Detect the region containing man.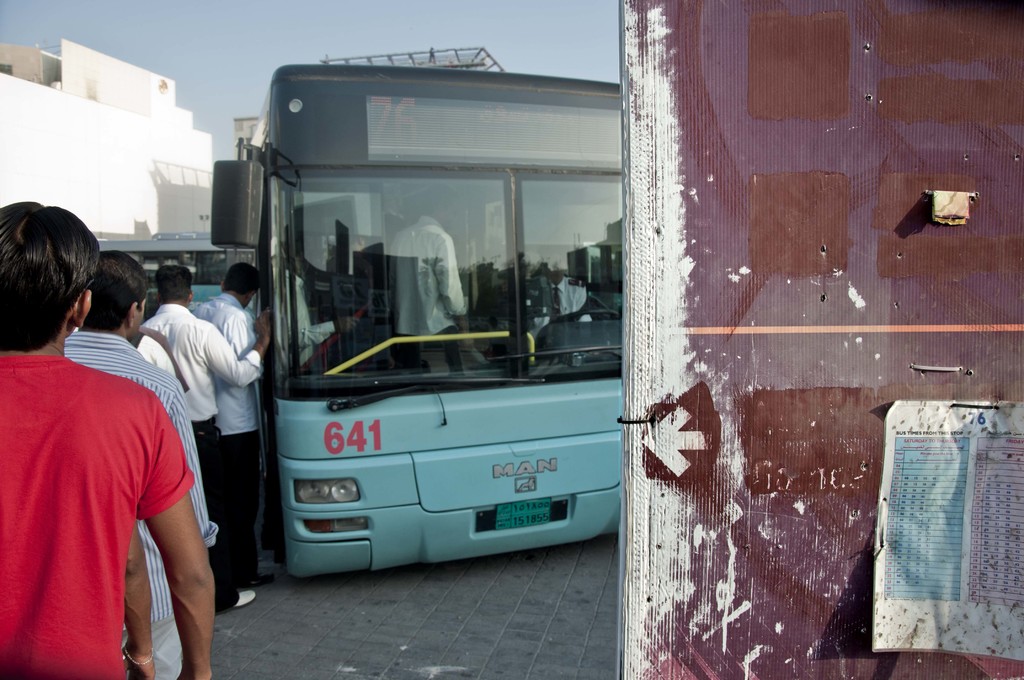
region(131, 332, 175, 376).
